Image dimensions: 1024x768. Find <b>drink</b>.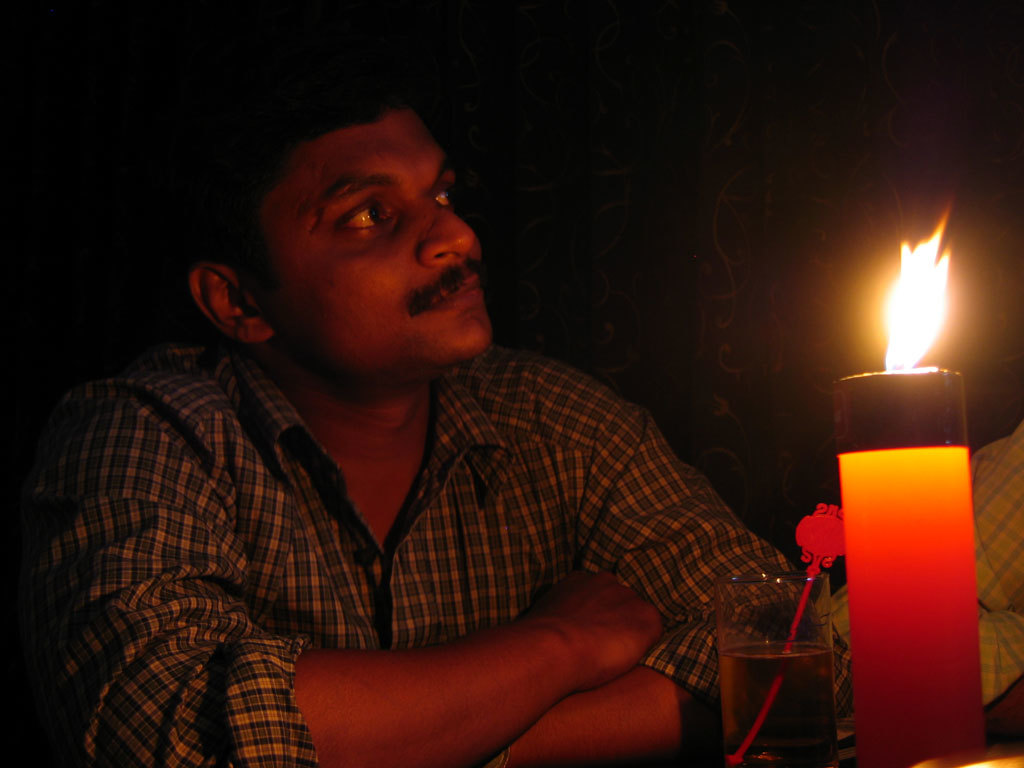
719/598/859/759.
